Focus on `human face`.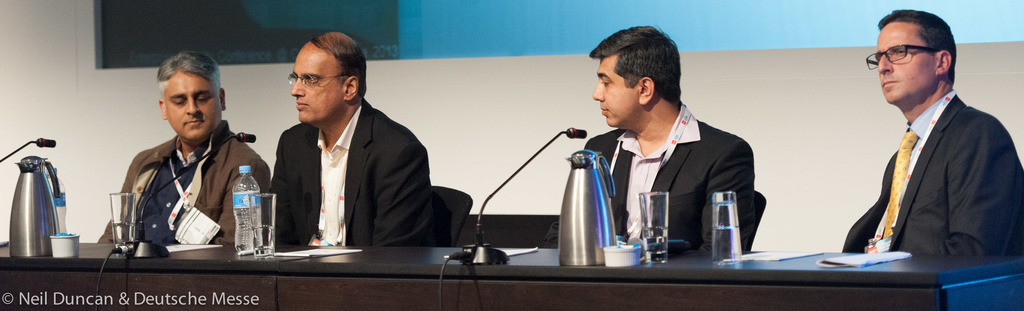
Focused at box(289, 40, 343, 122).
